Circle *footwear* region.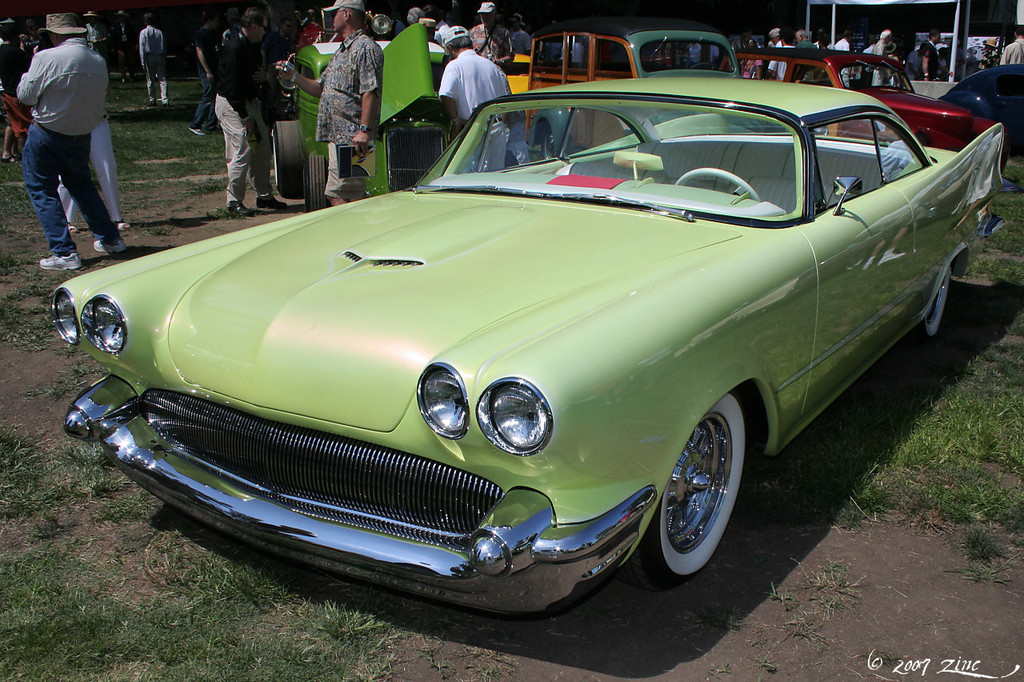
Region: x1=254 y1=191 x2=288 y2=213.
